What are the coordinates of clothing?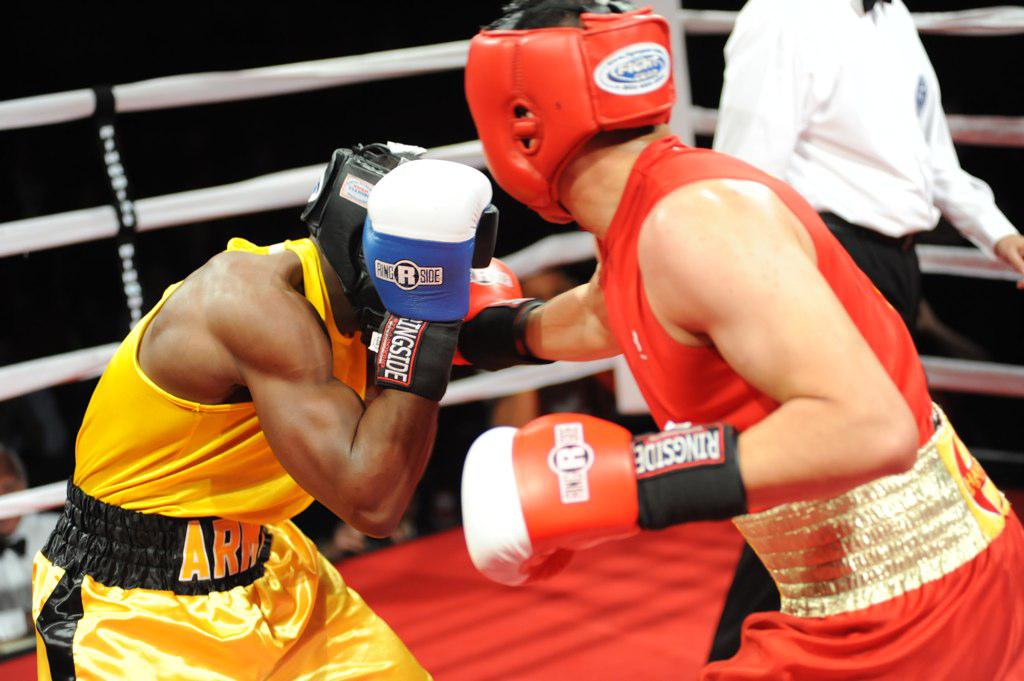
box(588, 153, 1023, 680).
